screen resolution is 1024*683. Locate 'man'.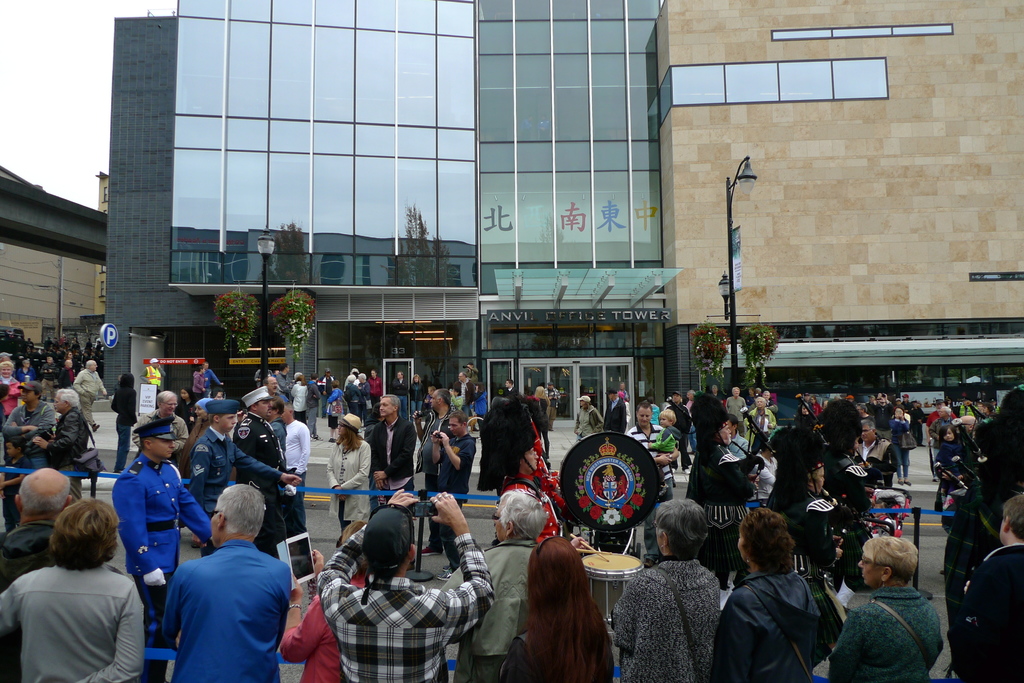
rect(874, 389, 893, 438).
